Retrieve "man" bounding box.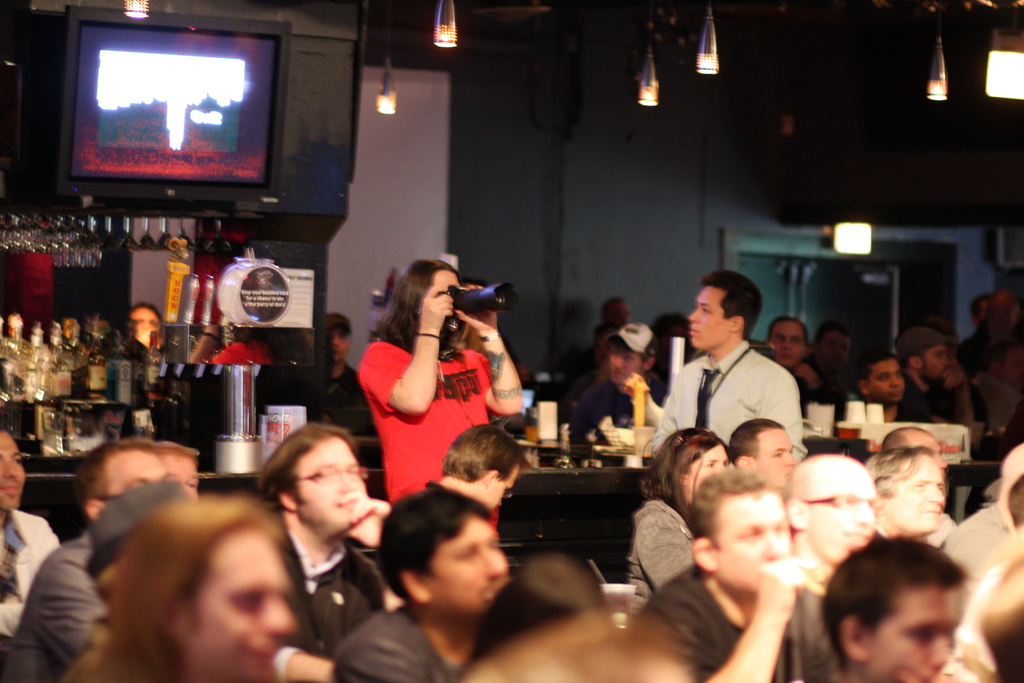
Bounding box: crop(576, 320, 655, 429).
